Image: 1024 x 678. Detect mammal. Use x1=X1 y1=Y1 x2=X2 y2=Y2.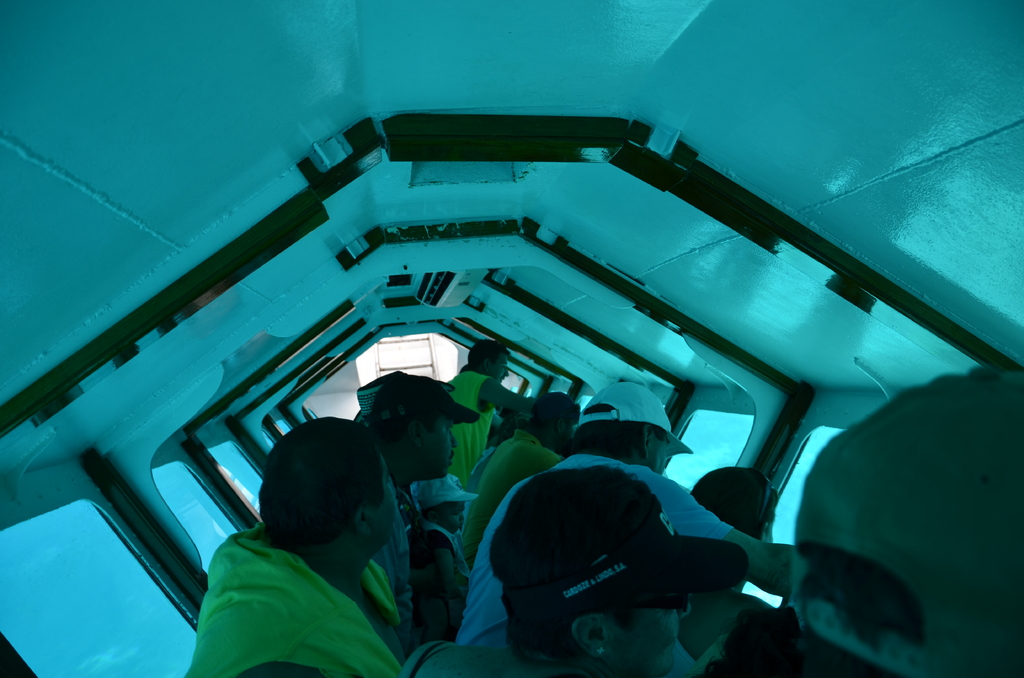
x1=399 y1=467 x2=747 y2=677.
